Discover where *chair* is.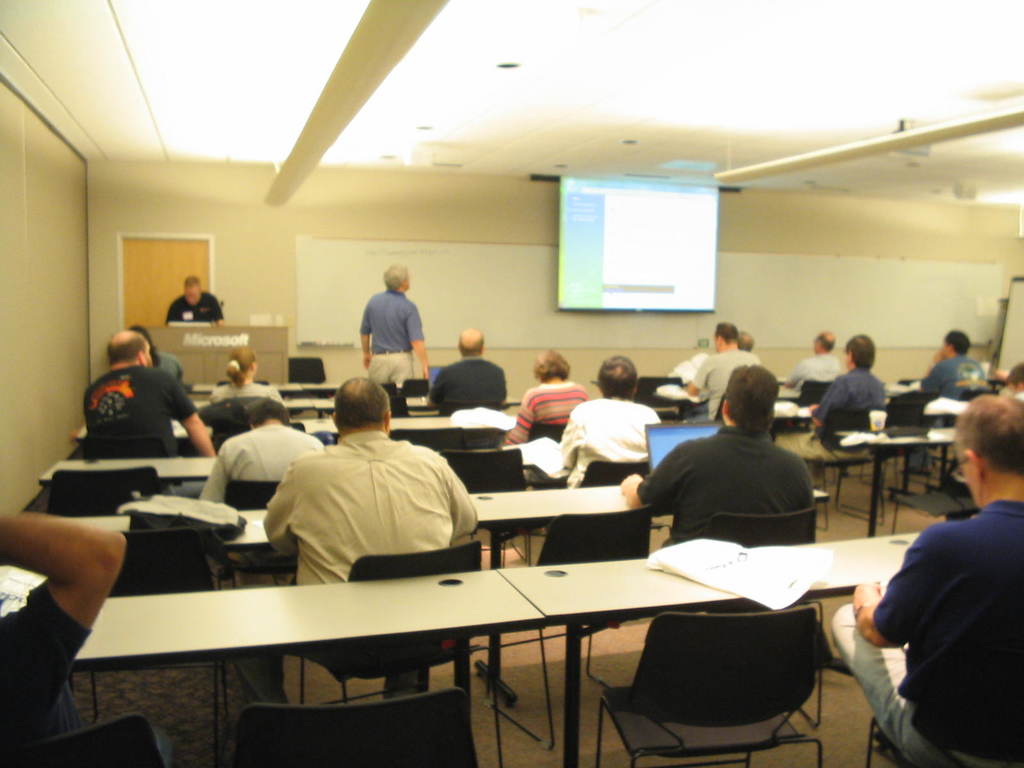
Discovered at detection(80, 442, 173, 500).
